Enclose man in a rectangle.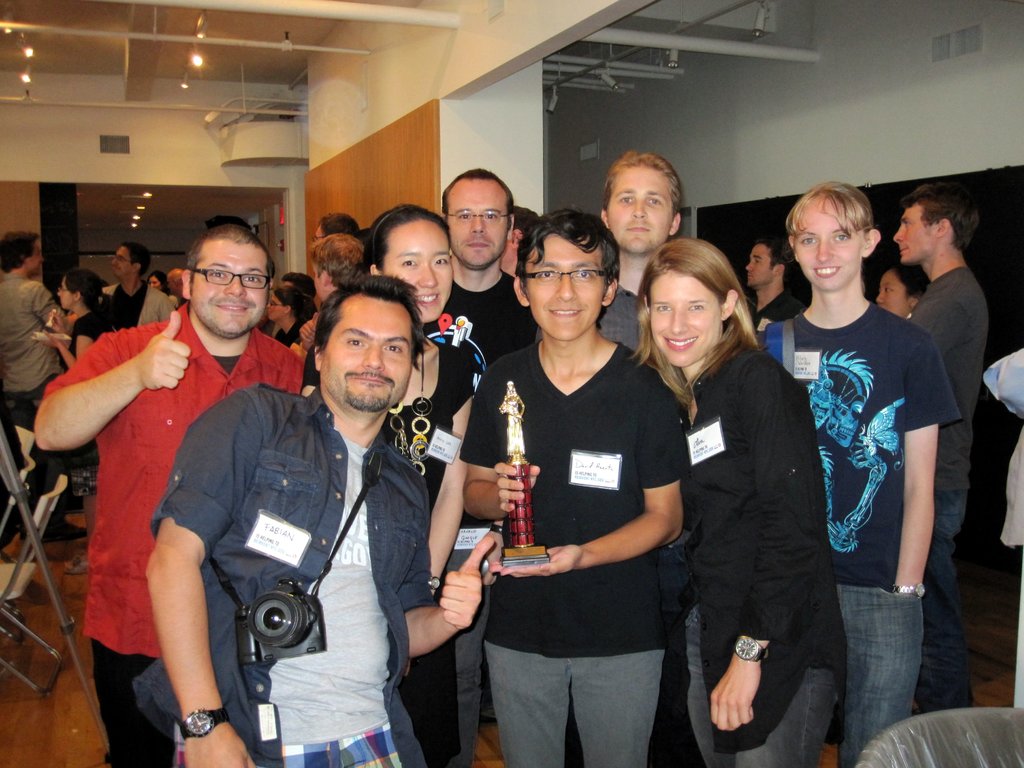
bbox(434, 164, 545, 765).
